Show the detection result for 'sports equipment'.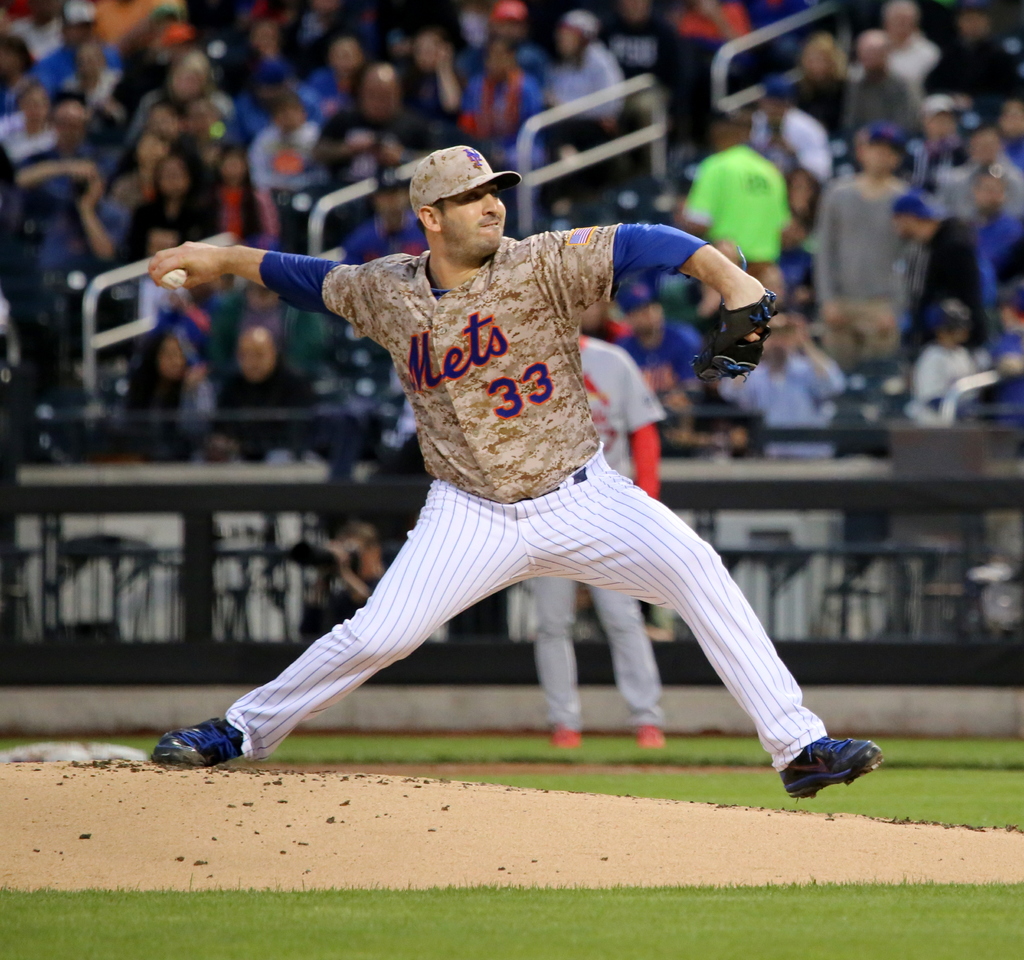
(692, 287, 778, 382).
